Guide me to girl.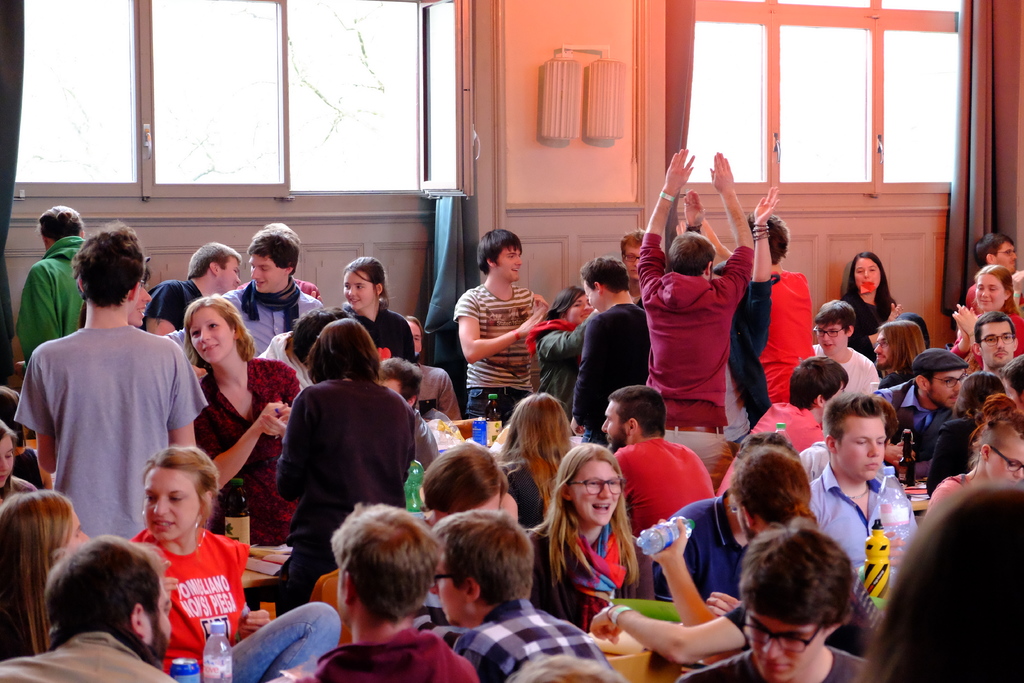
Guidance: <bbox>267, 318, 420, 613</bbox>.
